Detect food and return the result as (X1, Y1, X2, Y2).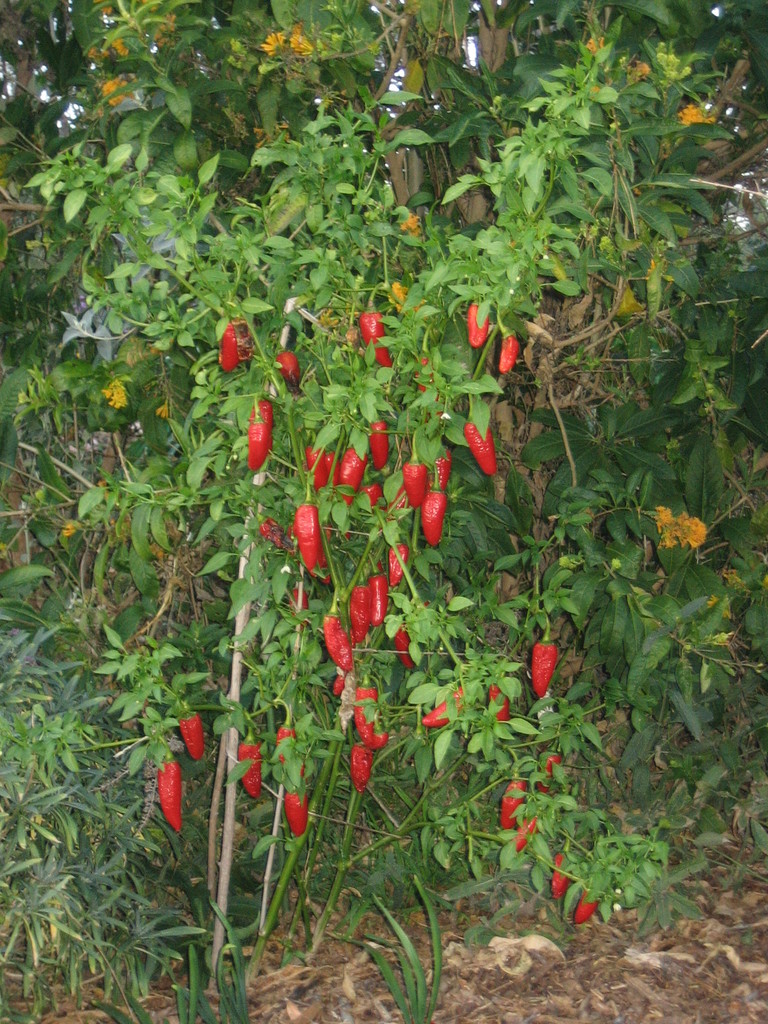
(484, 683, 509, 719).
